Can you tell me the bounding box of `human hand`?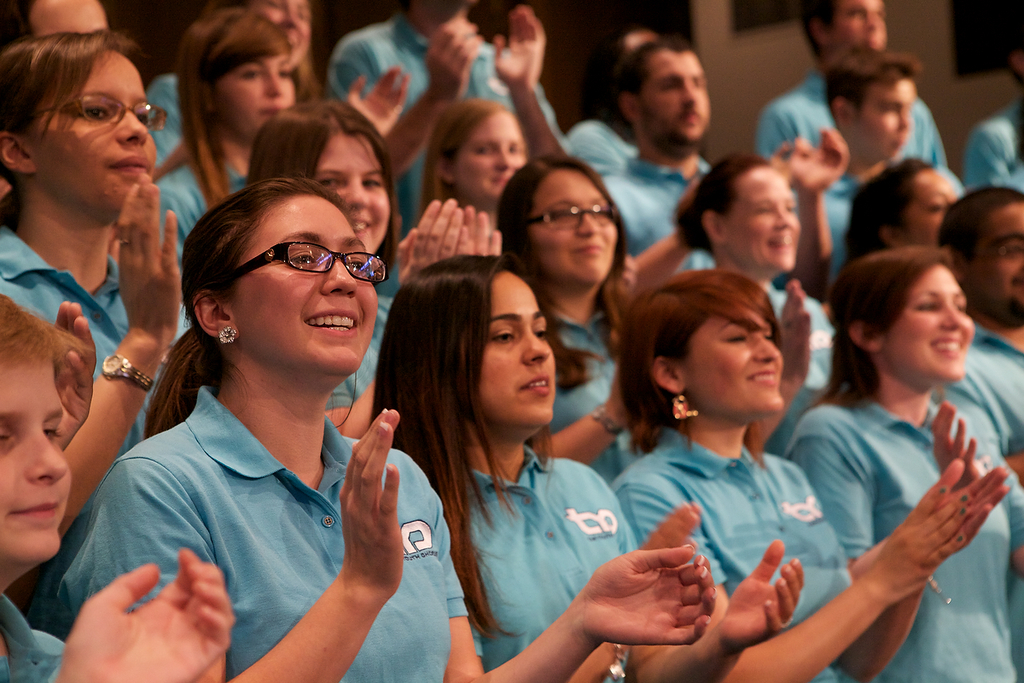
pyautogui.locateOnScreen(494, 7, 549, 90).
